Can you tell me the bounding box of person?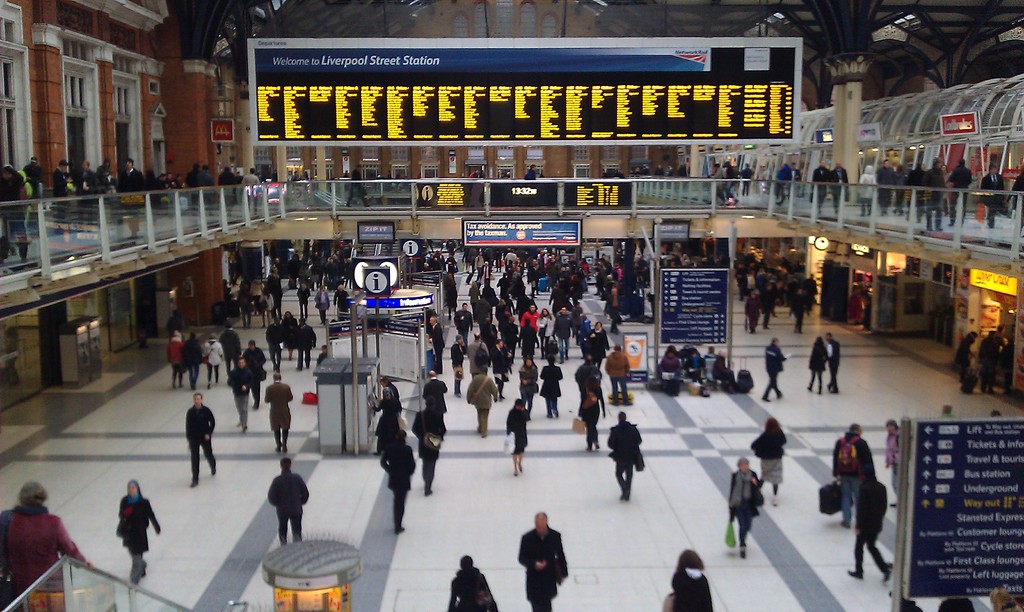
{"x1": 259, "y1": 284, "x2": 274, "y2": 325}.
